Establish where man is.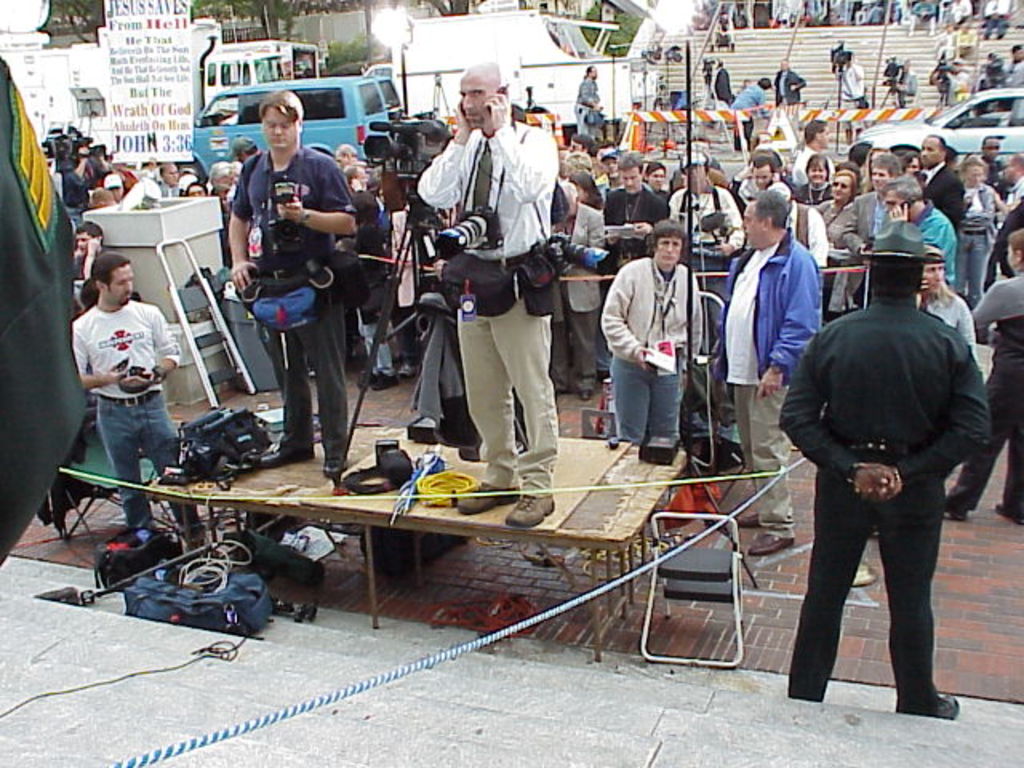
Established at {"x1": 765, "y1": 182, "x2": 829, "y2": 272}.
